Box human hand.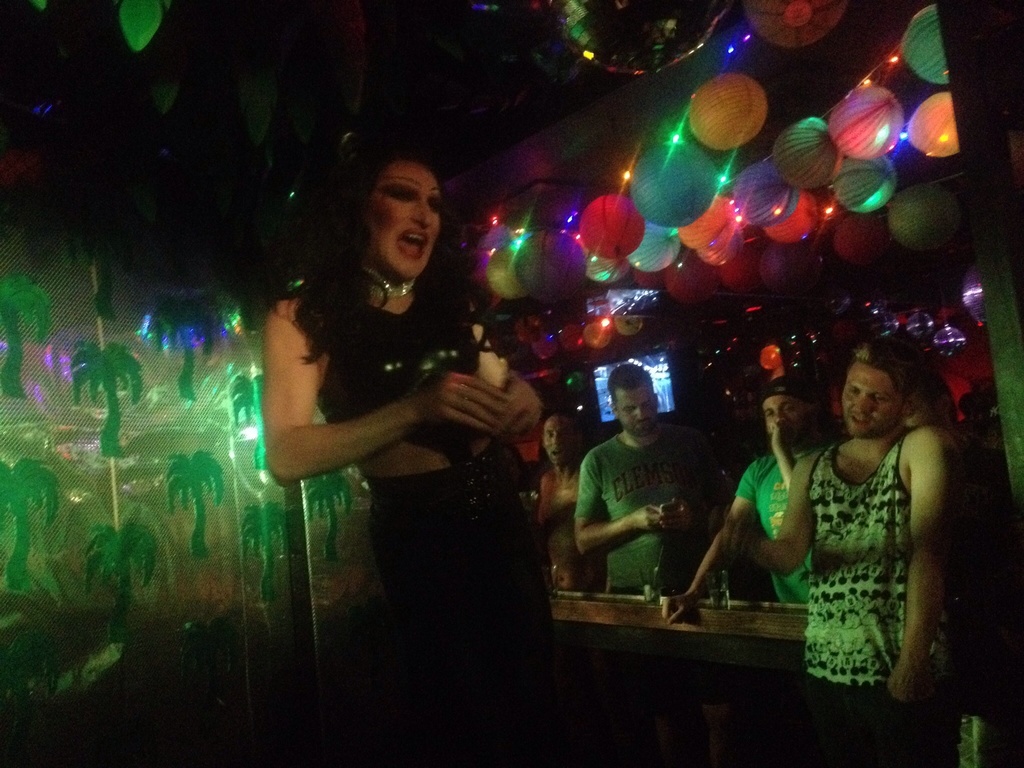
419,362,536,449.
